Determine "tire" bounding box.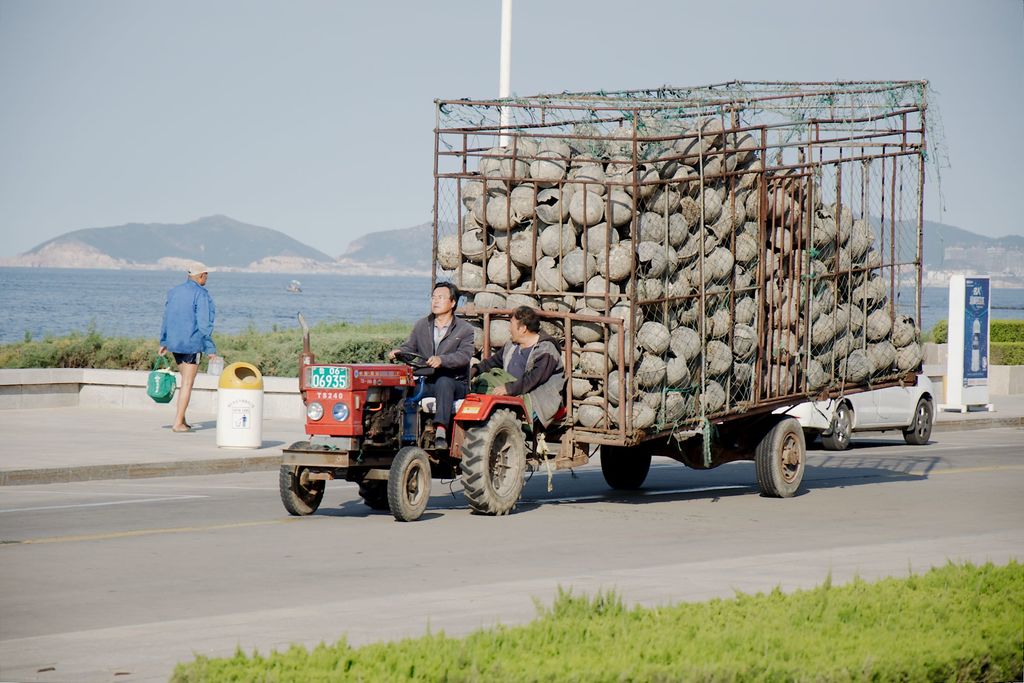
Determined: bbox=[761, 415, 804, 497].
